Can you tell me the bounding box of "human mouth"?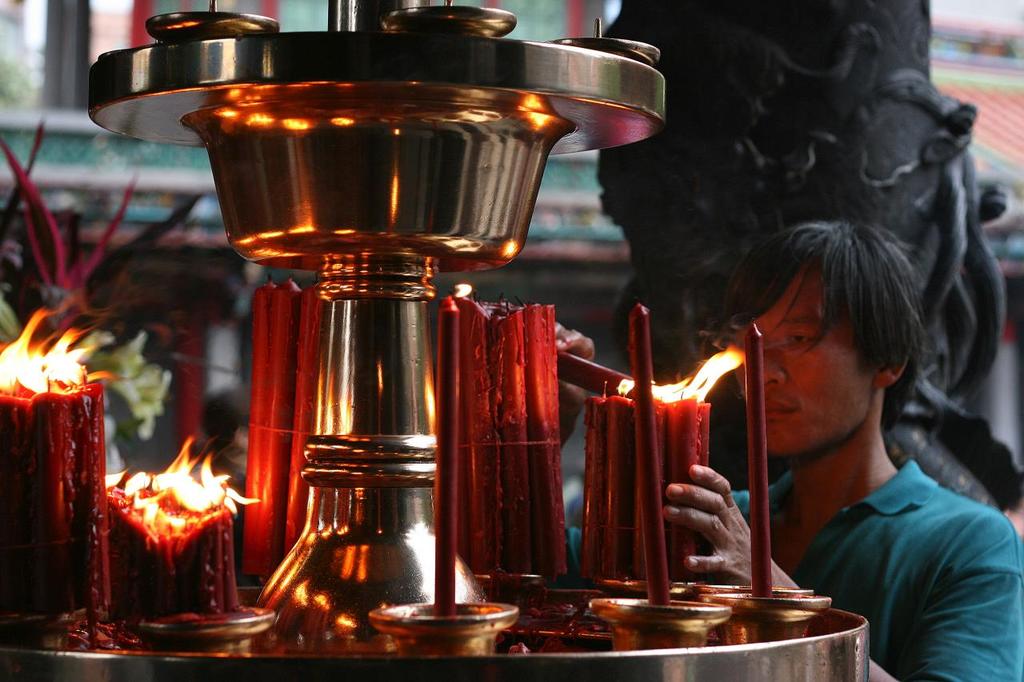
[766,402,794,420].
